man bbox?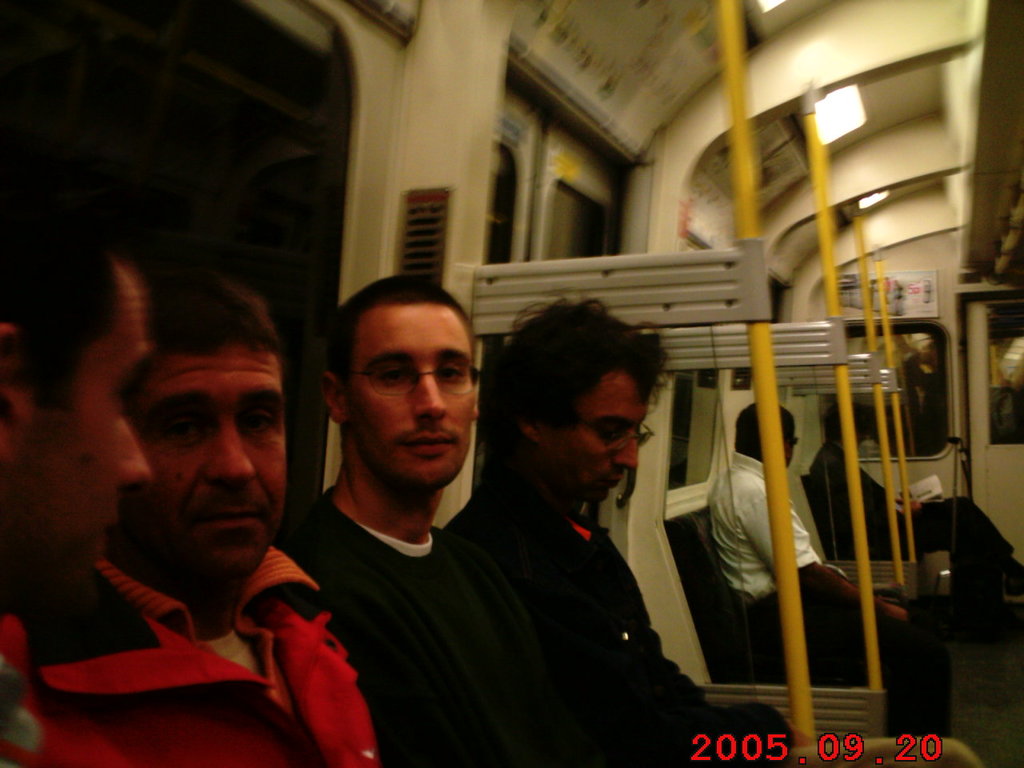
0/202/154/623
